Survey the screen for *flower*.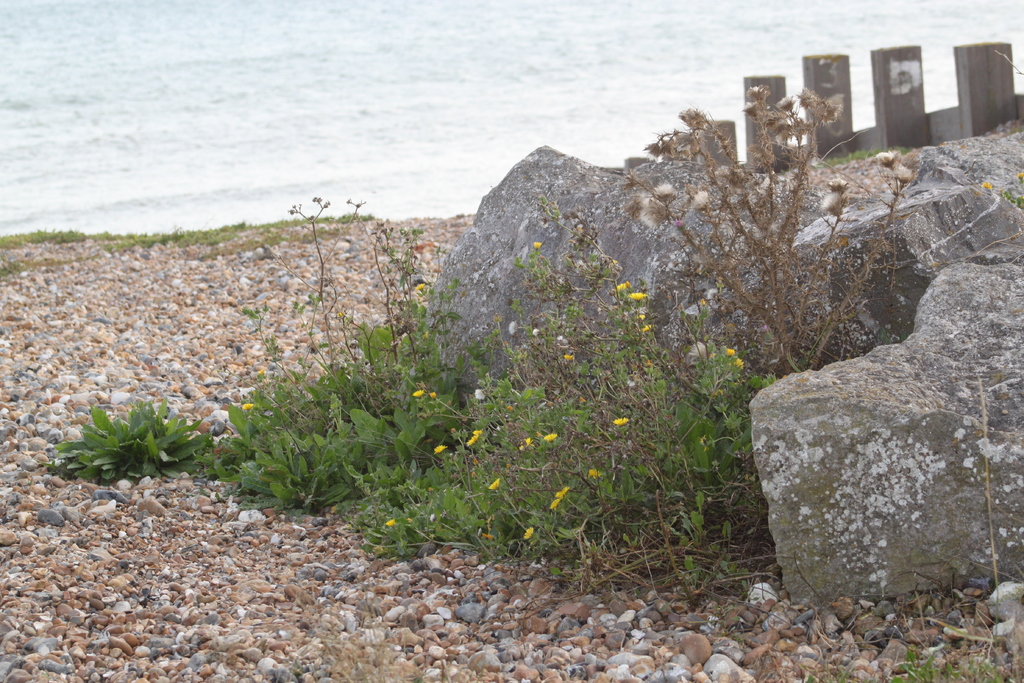
Survey found: locate(735, 359, 742, 368).
